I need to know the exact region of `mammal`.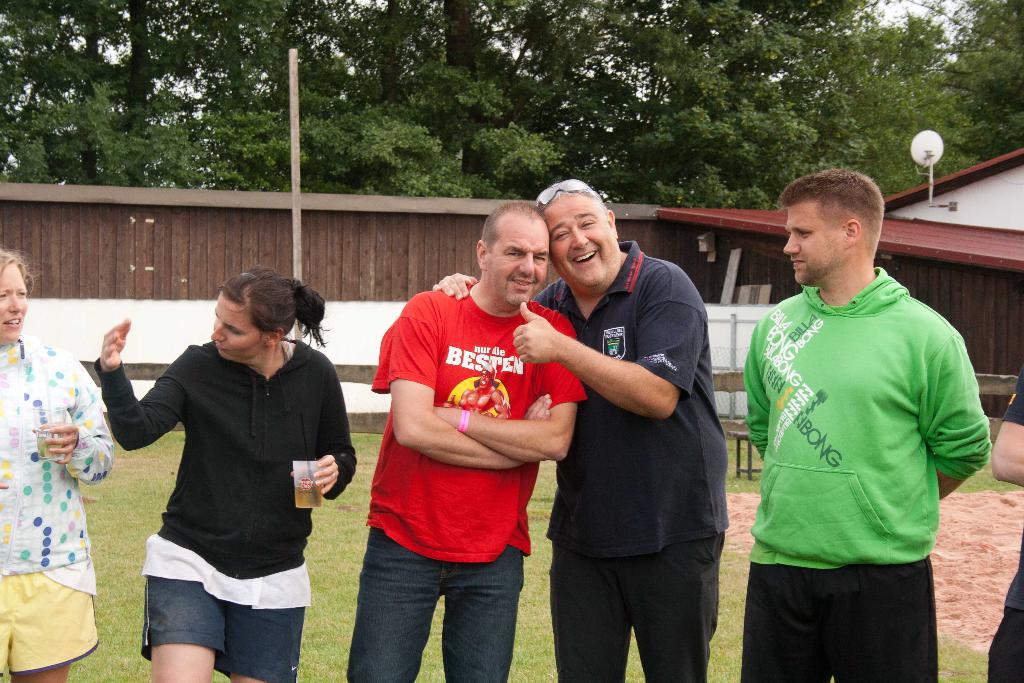
Region: 98,277,348,667.
